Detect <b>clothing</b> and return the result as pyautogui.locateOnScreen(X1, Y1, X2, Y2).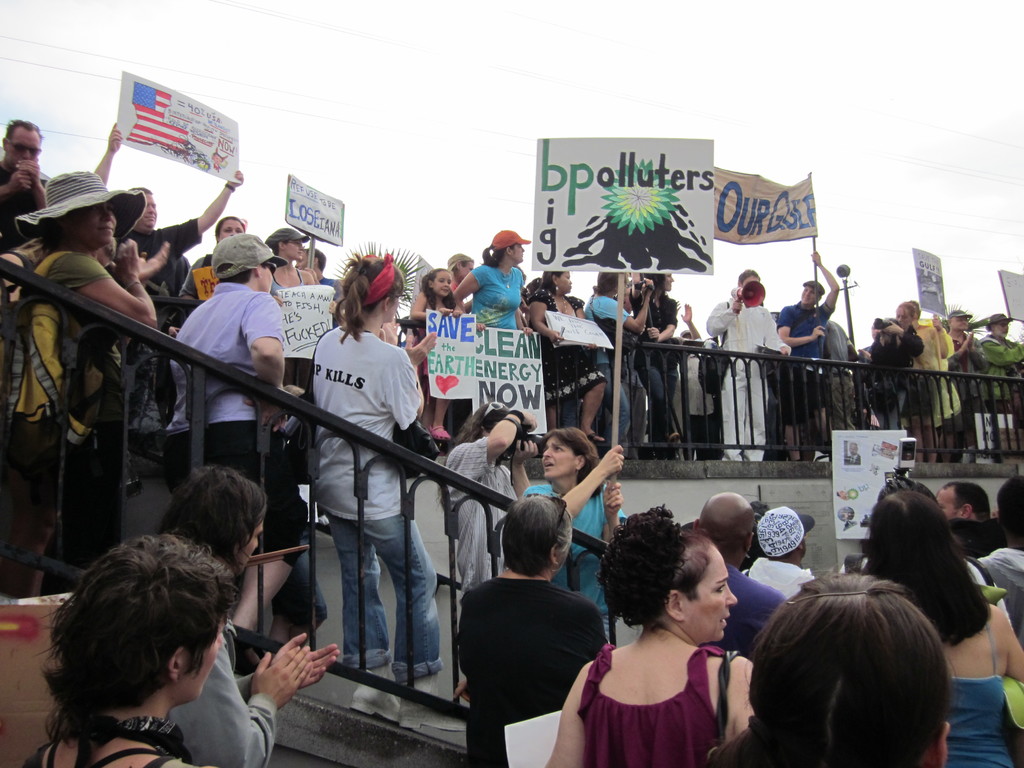
pyautogui.locateOnScreen(162, 284, 316, 560).
